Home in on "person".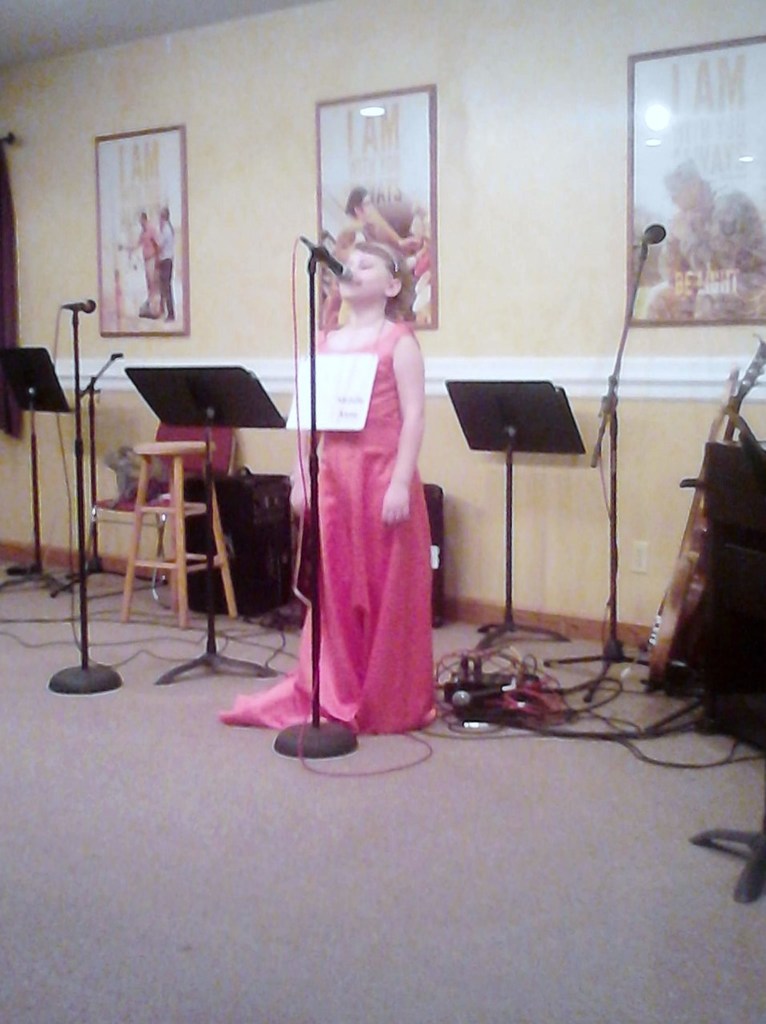
Homed in at (266, 220, 472, 732).
